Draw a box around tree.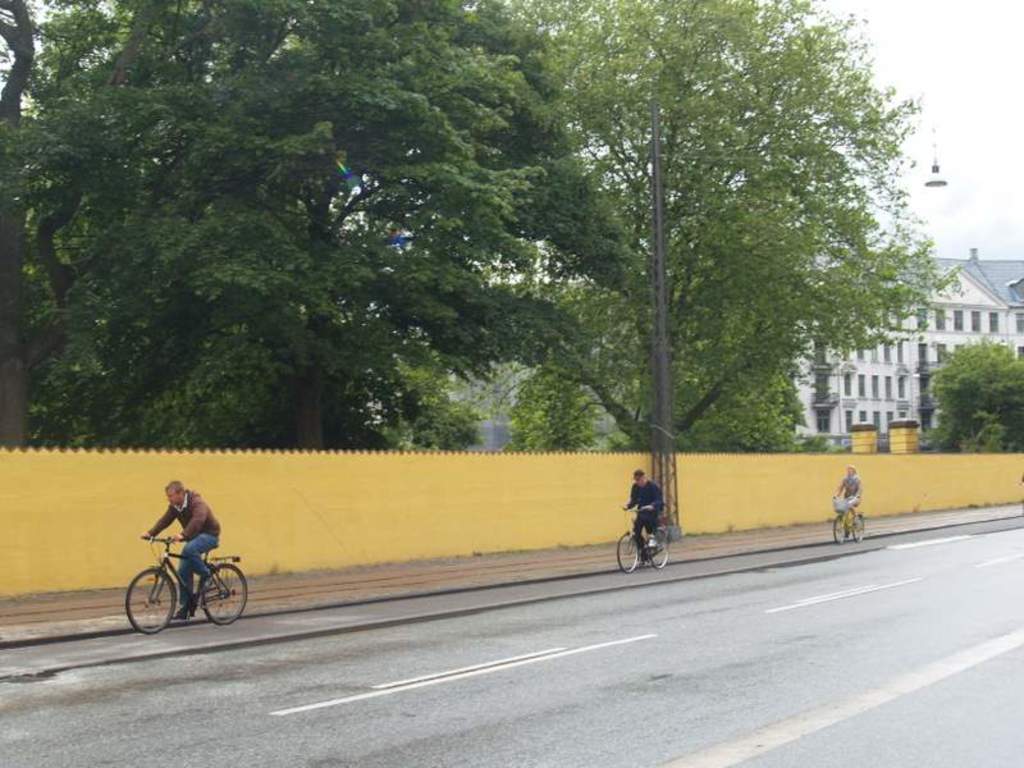
(508,356,613,443).
